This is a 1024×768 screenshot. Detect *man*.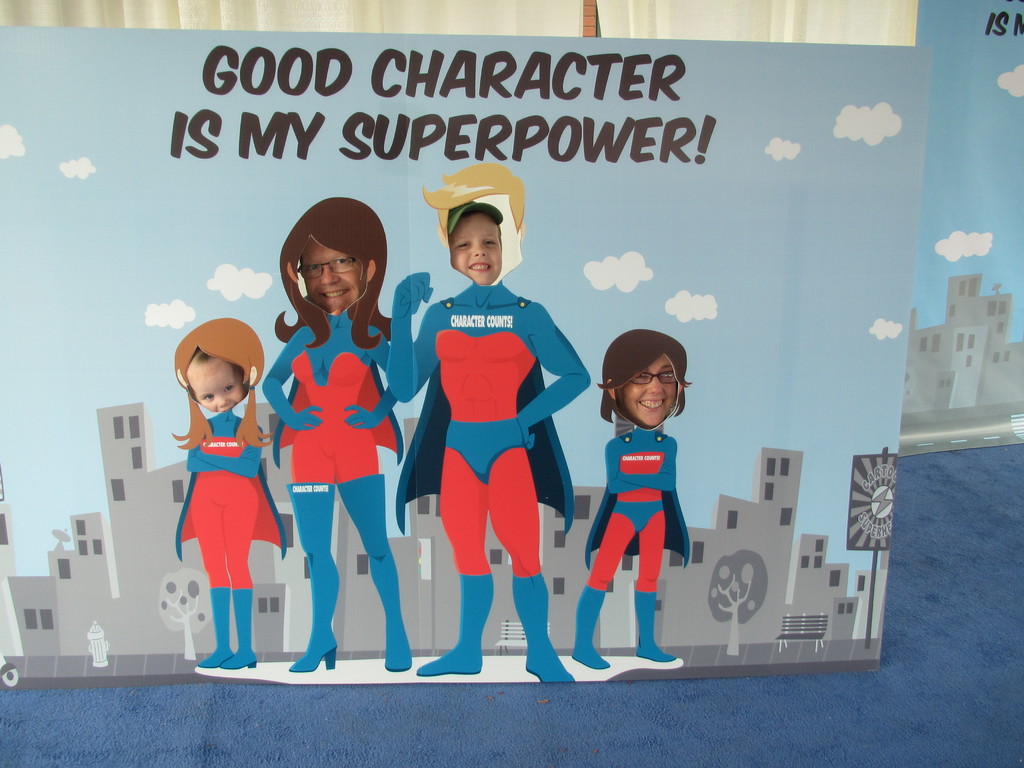
box=[392, 177, 580, 664].
